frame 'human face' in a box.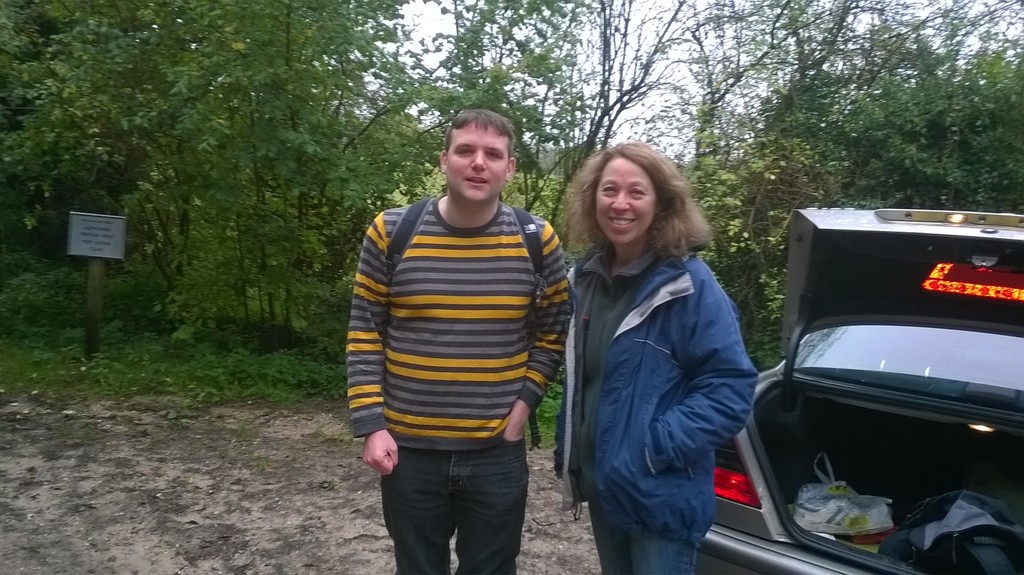
(595,159,656,245).
